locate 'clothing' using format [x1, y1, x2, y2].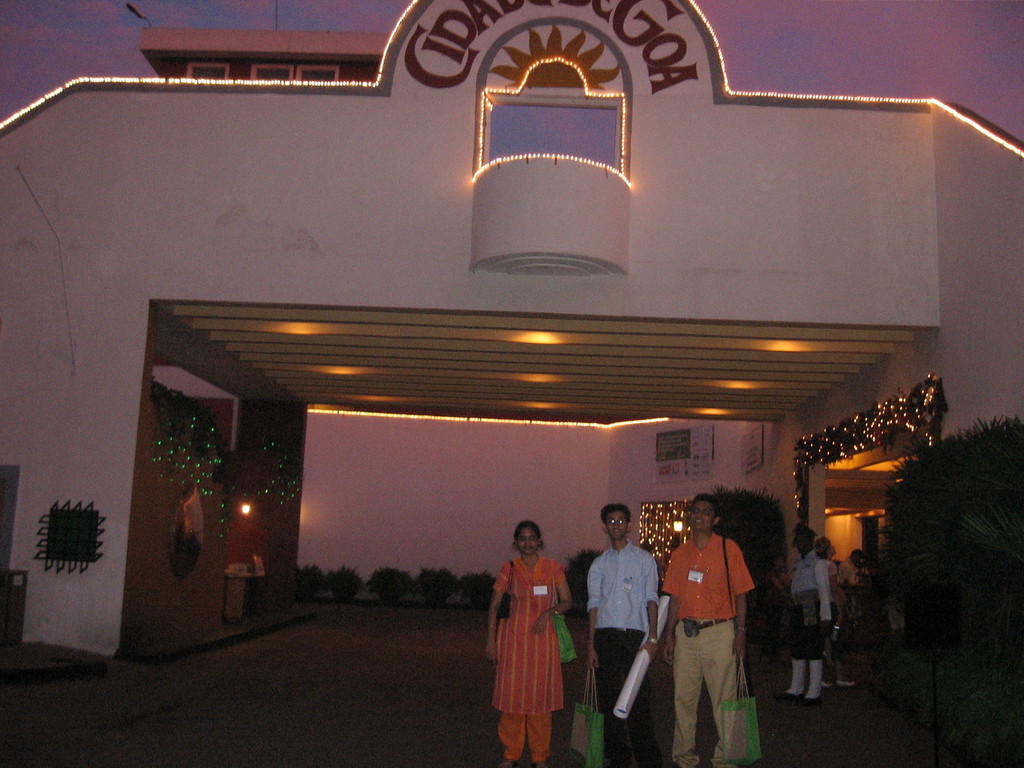
[587, 545, 656, 762].
